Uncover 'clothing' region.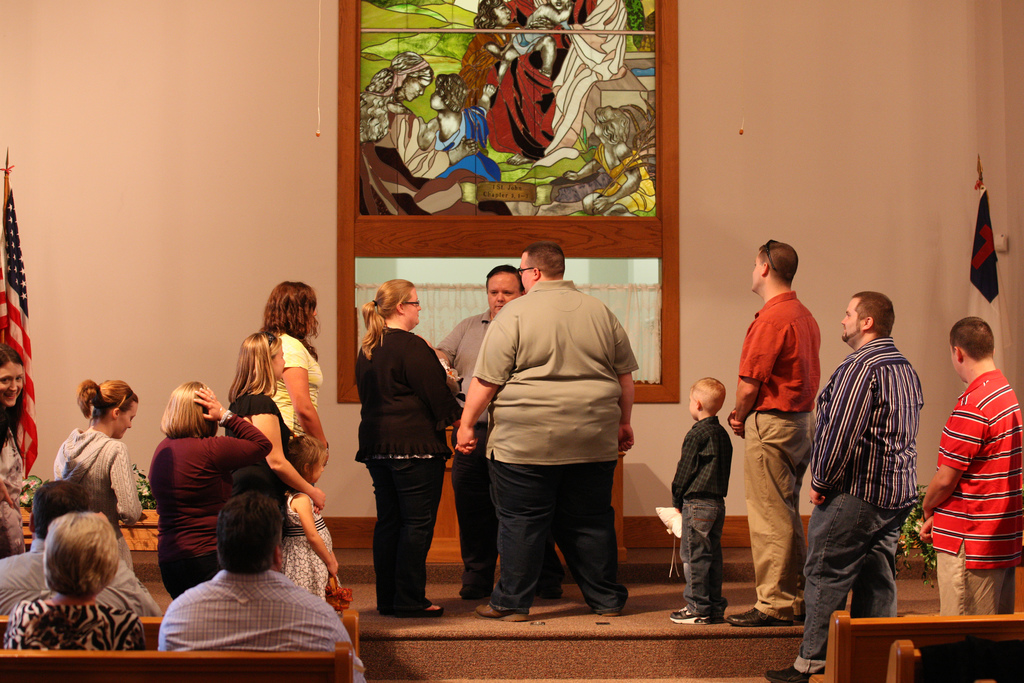
Uncovered: [left=163, top=572, right=364, bottom=666].
